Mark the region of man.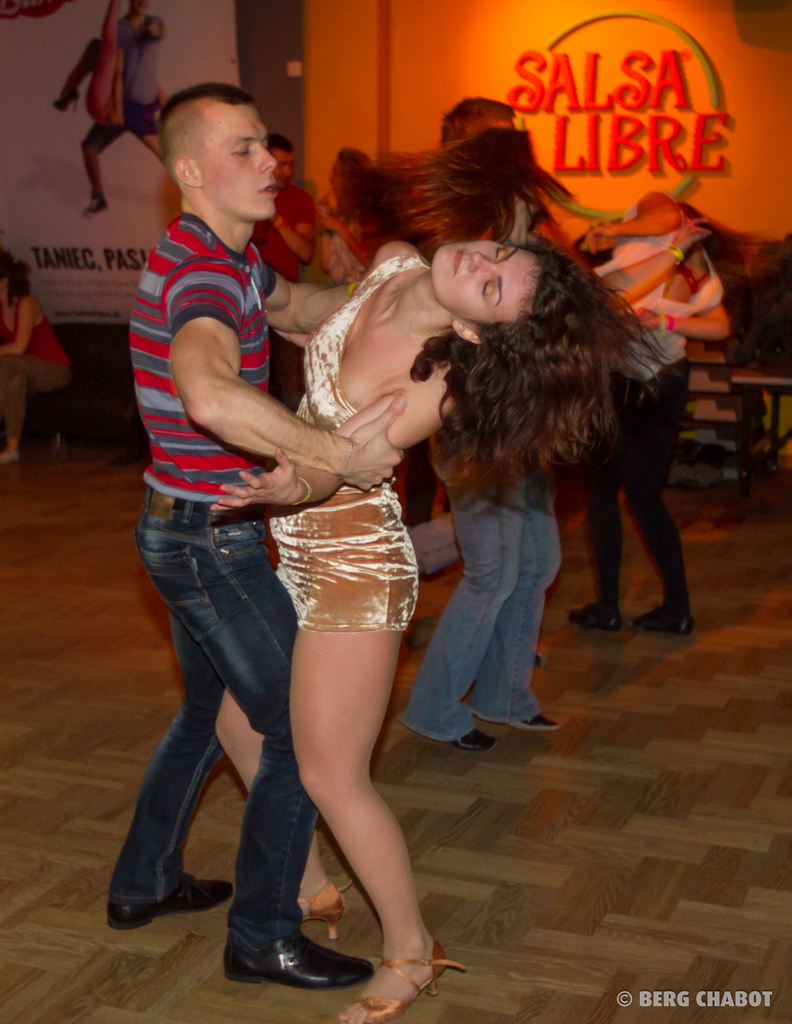
Region: <bbox>104, 77, 409, 991</bbox>.
